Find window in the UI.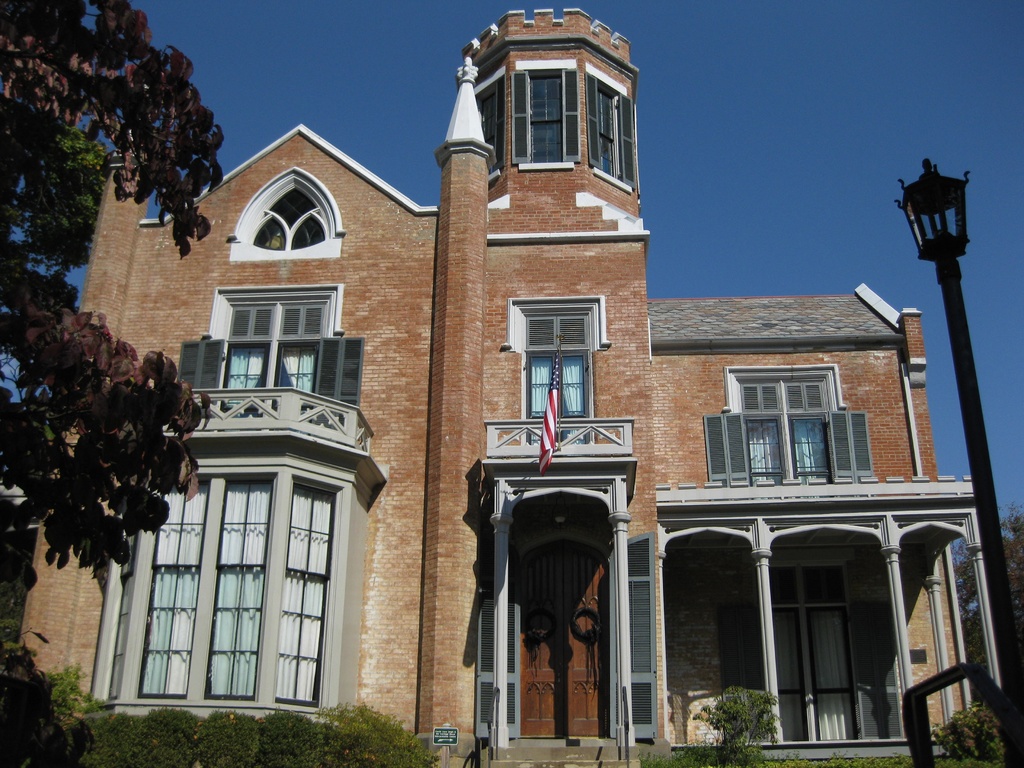
UI element at bbox=(752, 596, 888, 749).
